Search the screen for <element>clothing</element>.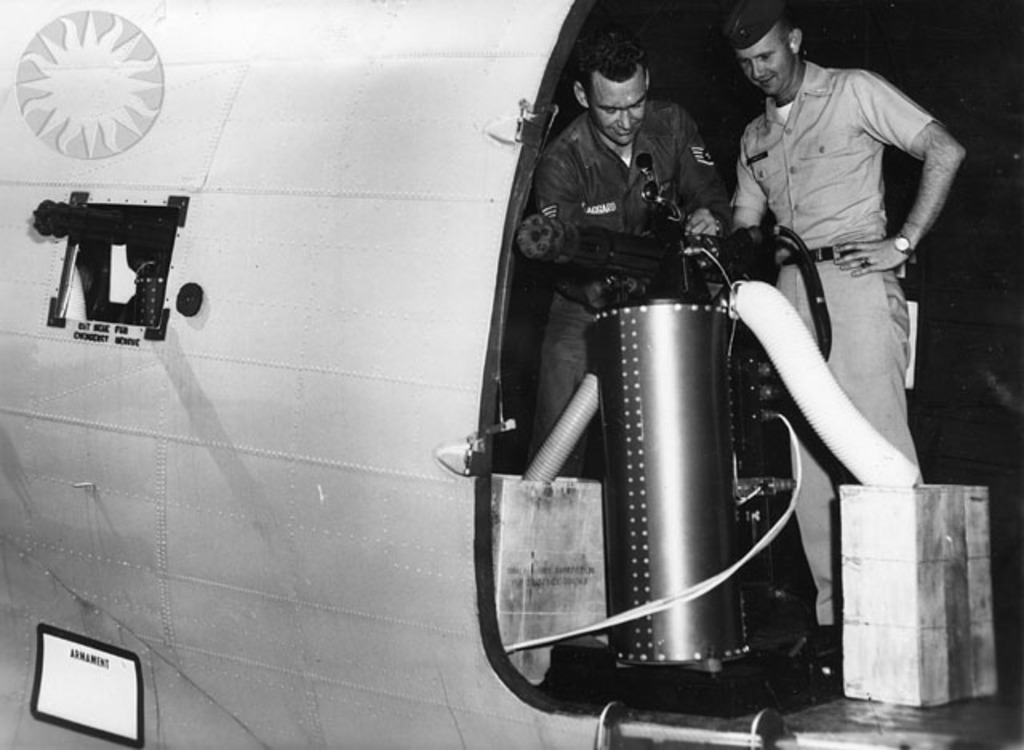
Found at locate(725, 5, 947, 571).
